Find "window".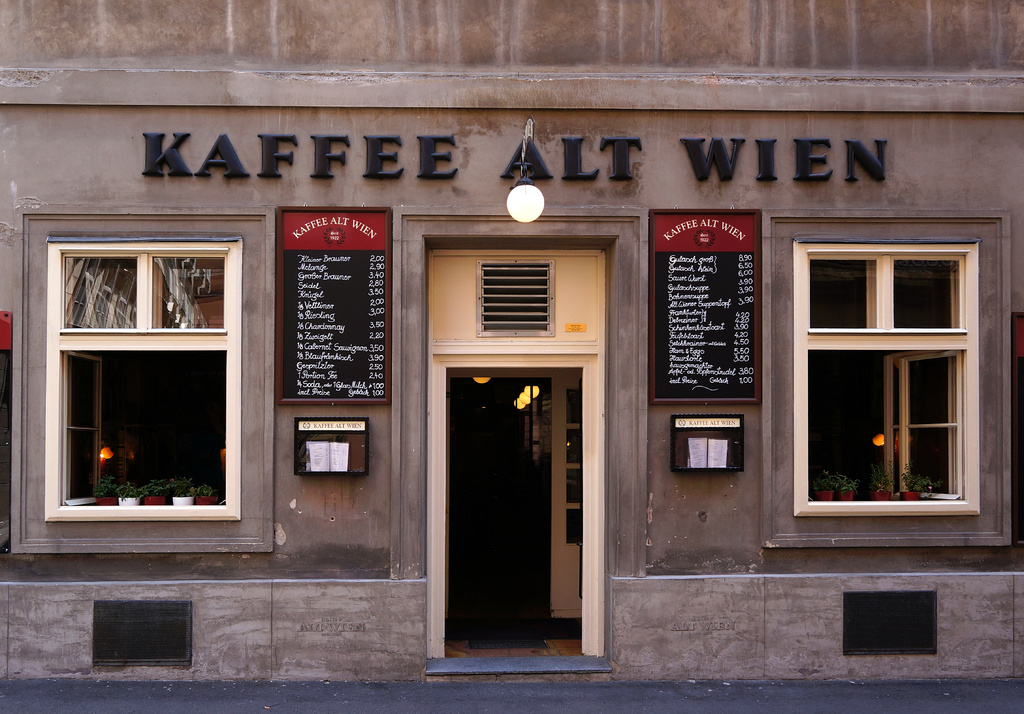
799, 342, 961, 514.
